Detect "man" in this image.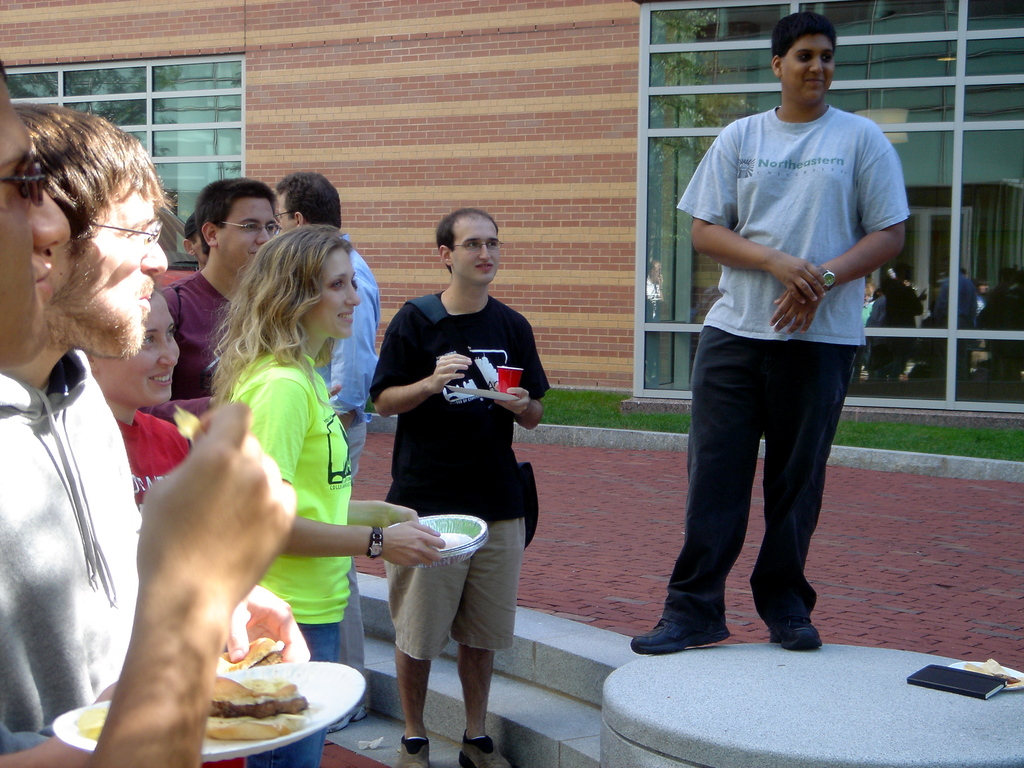
Detection: 181,211,205,273.
